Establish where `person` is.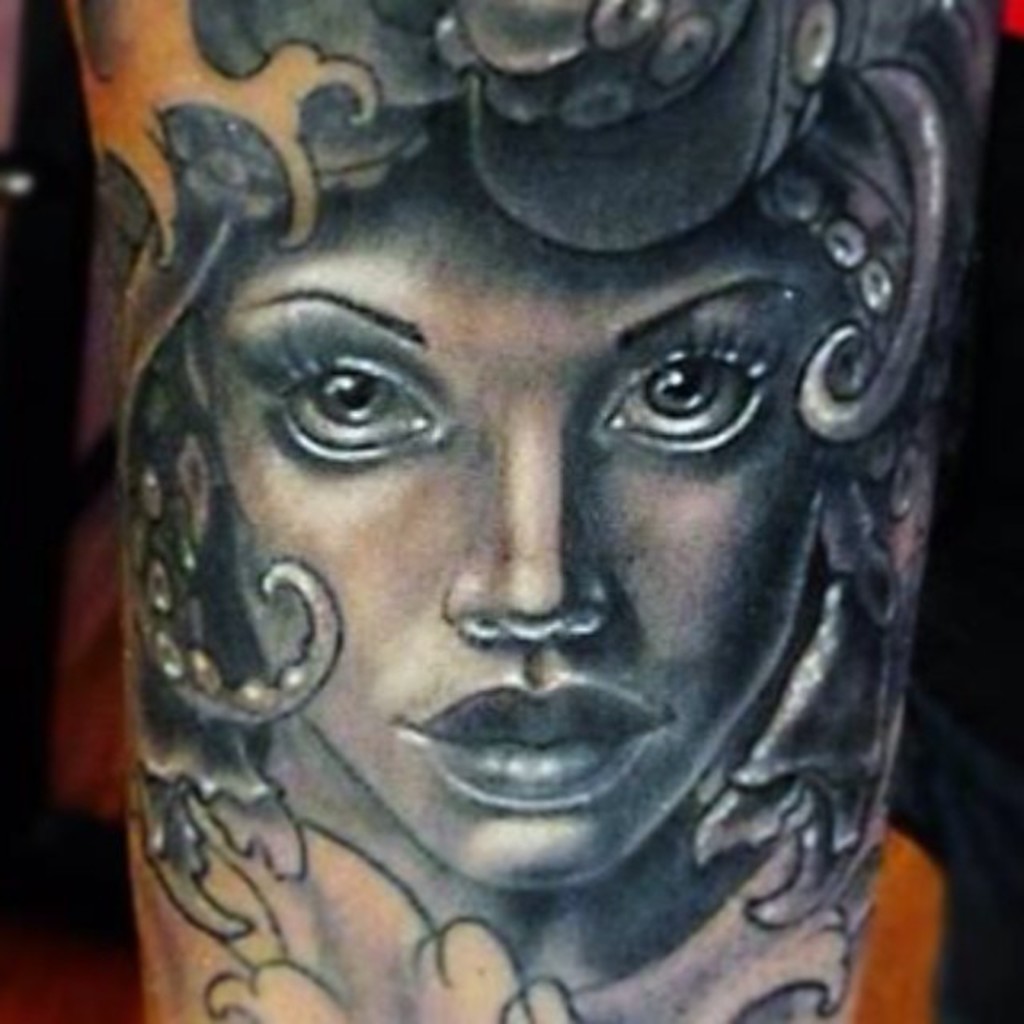
Established at bbox(8, 0, 1023, 1023).
